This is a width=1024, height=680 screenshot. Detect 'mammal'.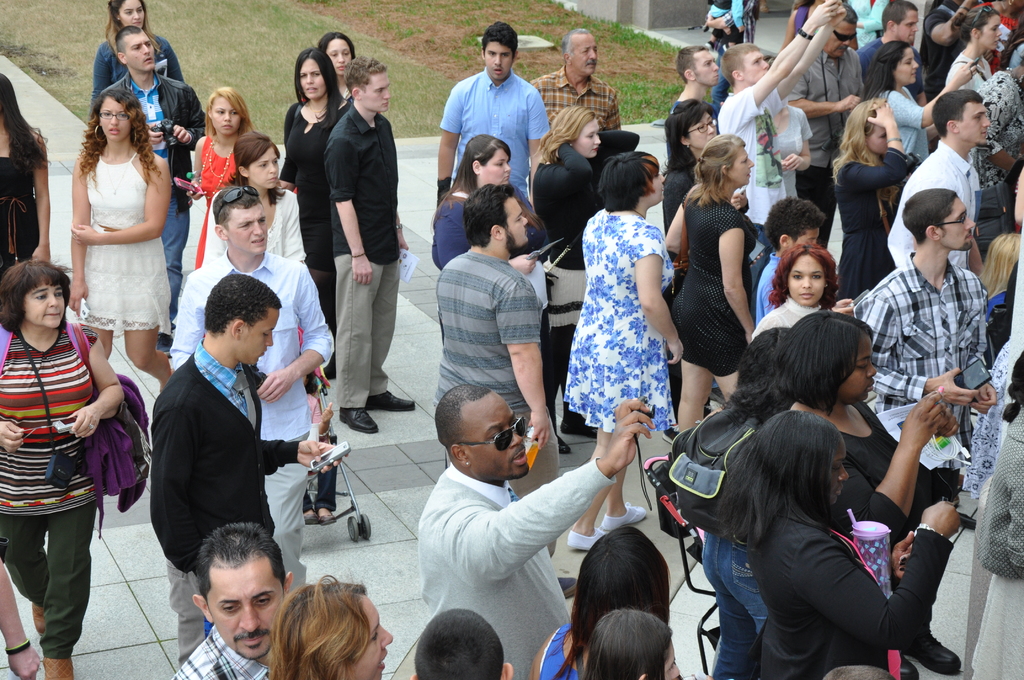
region(717, 0, 849, 227).
